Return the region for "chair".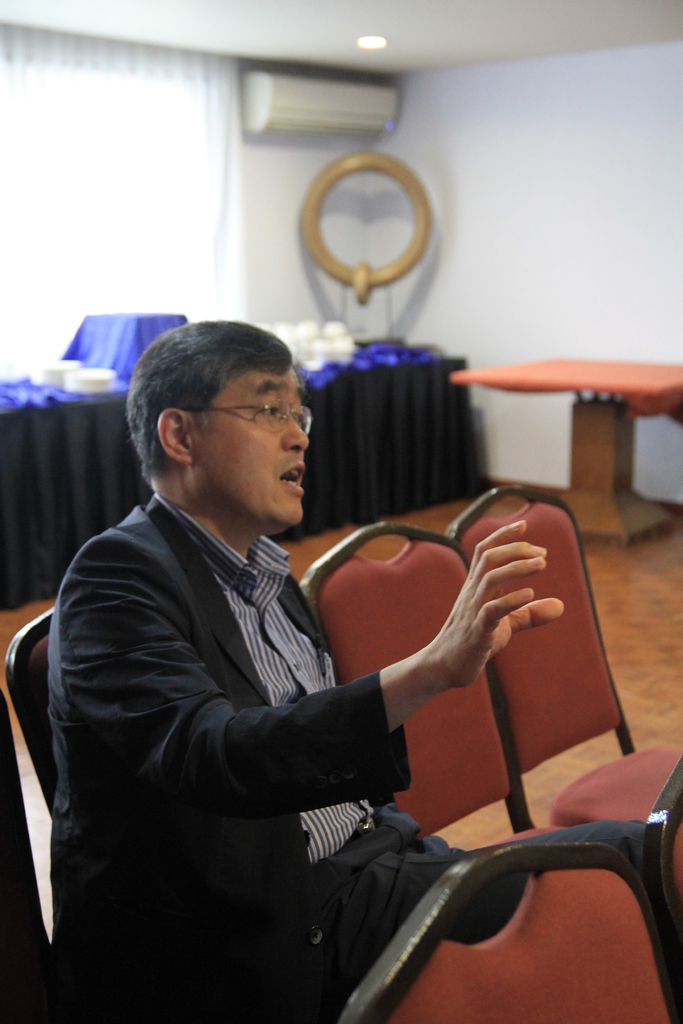
[308,531,682,907].
